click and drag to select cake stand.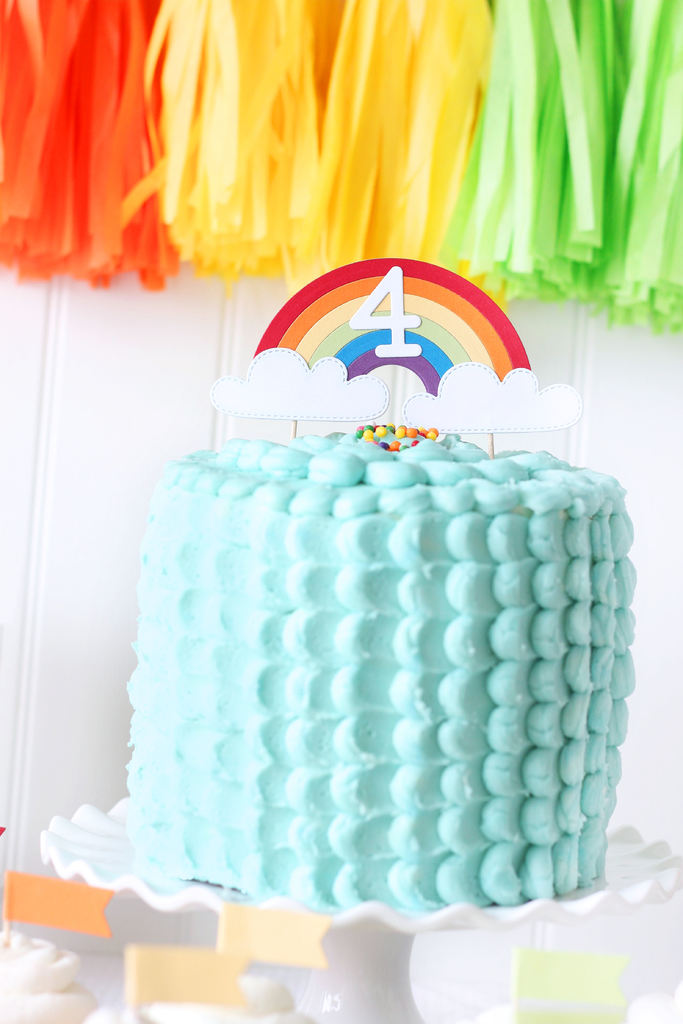
Selection: box=[0, 704, 679, 1023].
